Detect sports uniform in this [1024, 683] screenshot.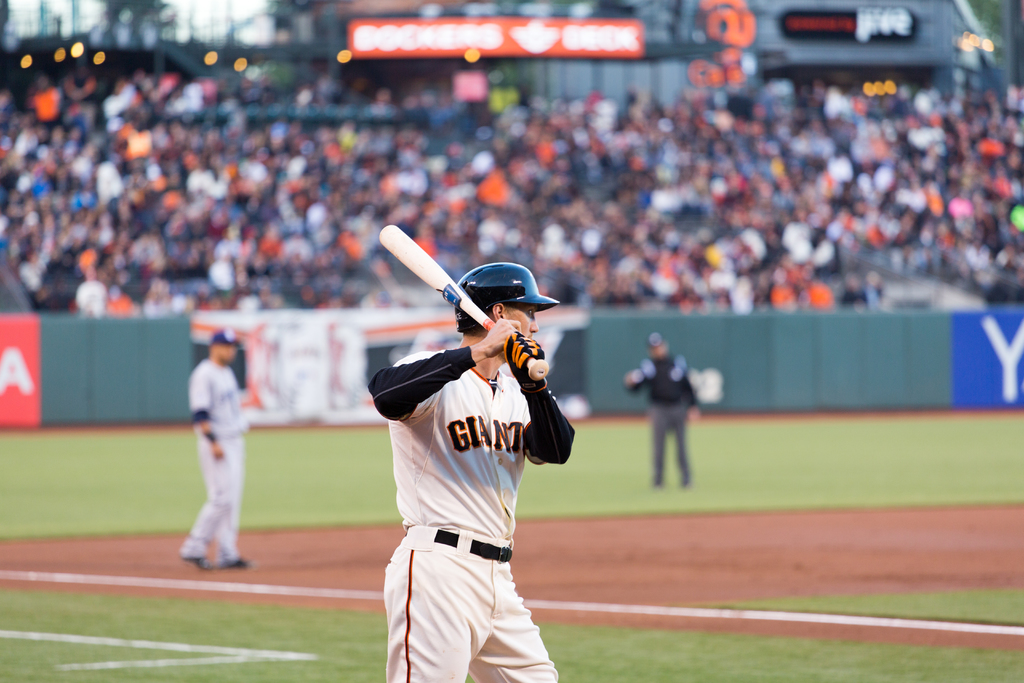
Detection: 179/354/247/562.
